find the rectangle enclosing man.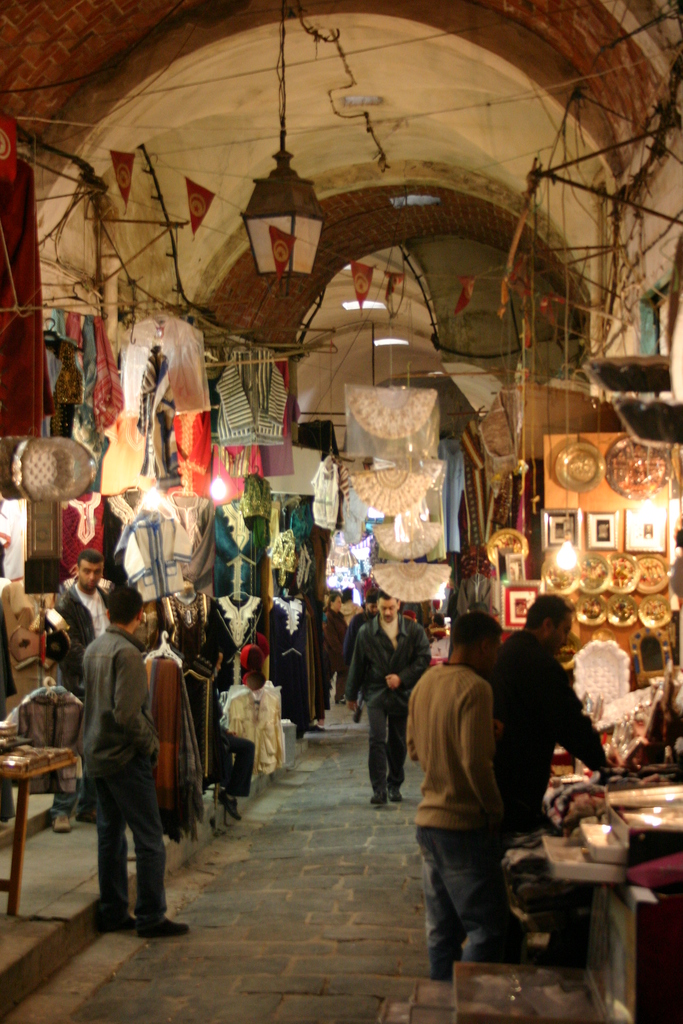
region(342, 584, 433, 813).
